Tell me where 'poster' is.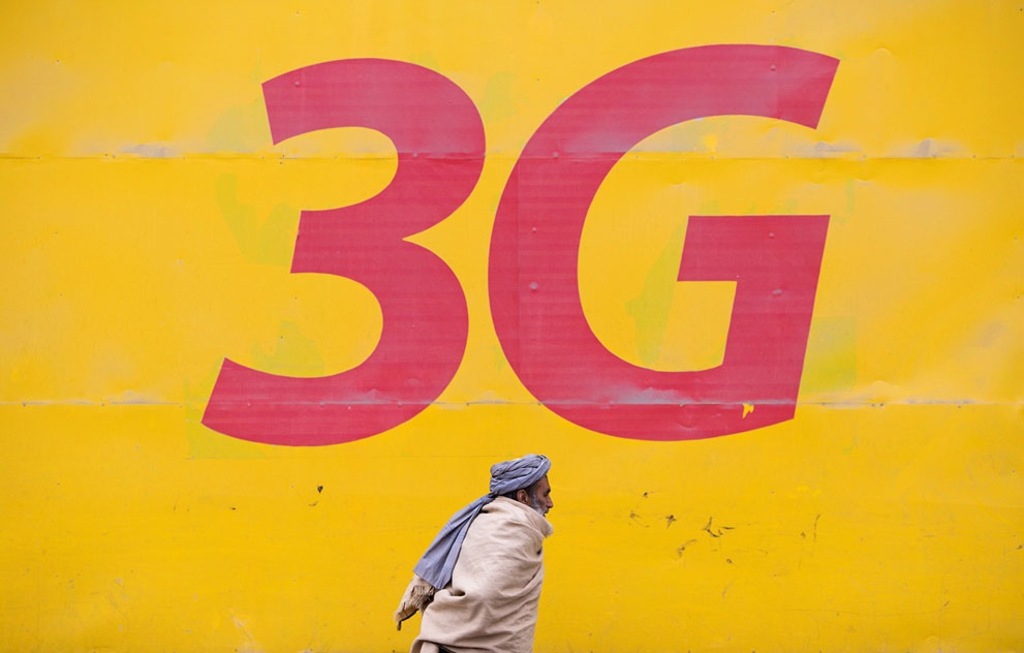
'poster' is at [0, 1, 1023, 649].
